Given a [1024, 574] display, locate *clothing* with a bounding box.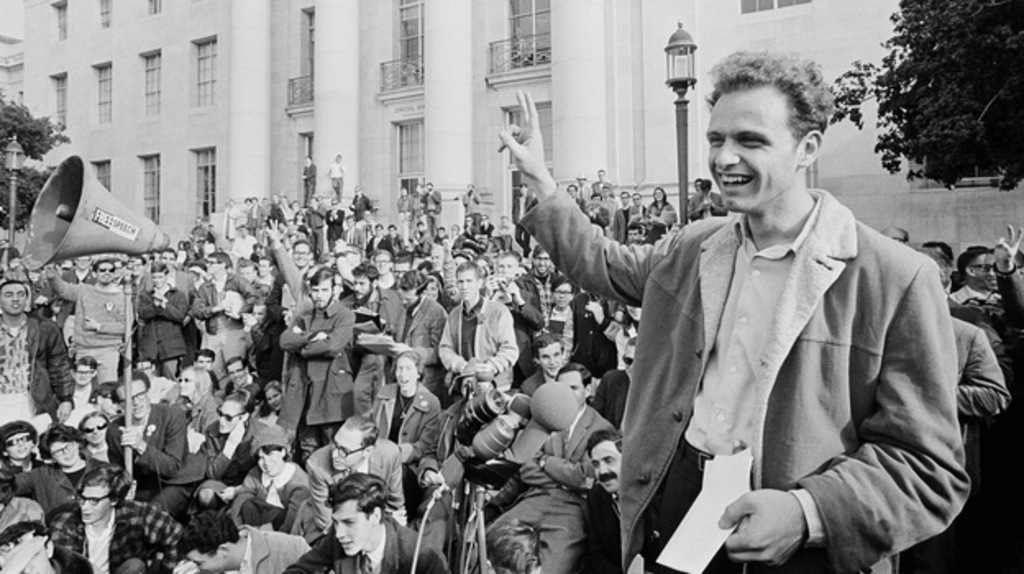
Located: Rect(512, 194, 530, 251).
